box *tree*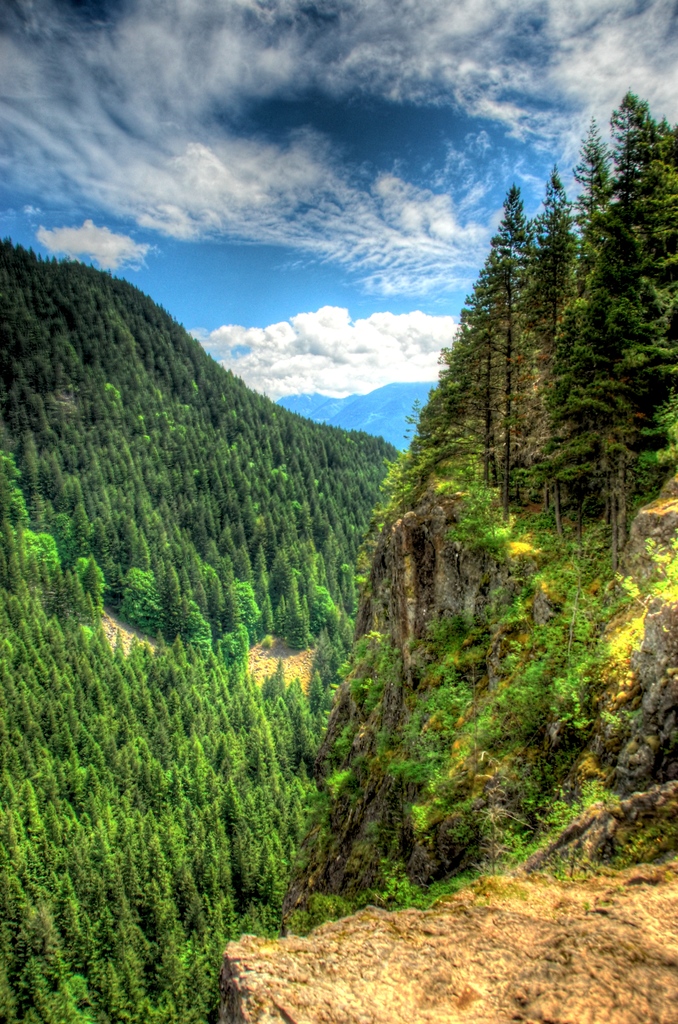
599:98:677:400
